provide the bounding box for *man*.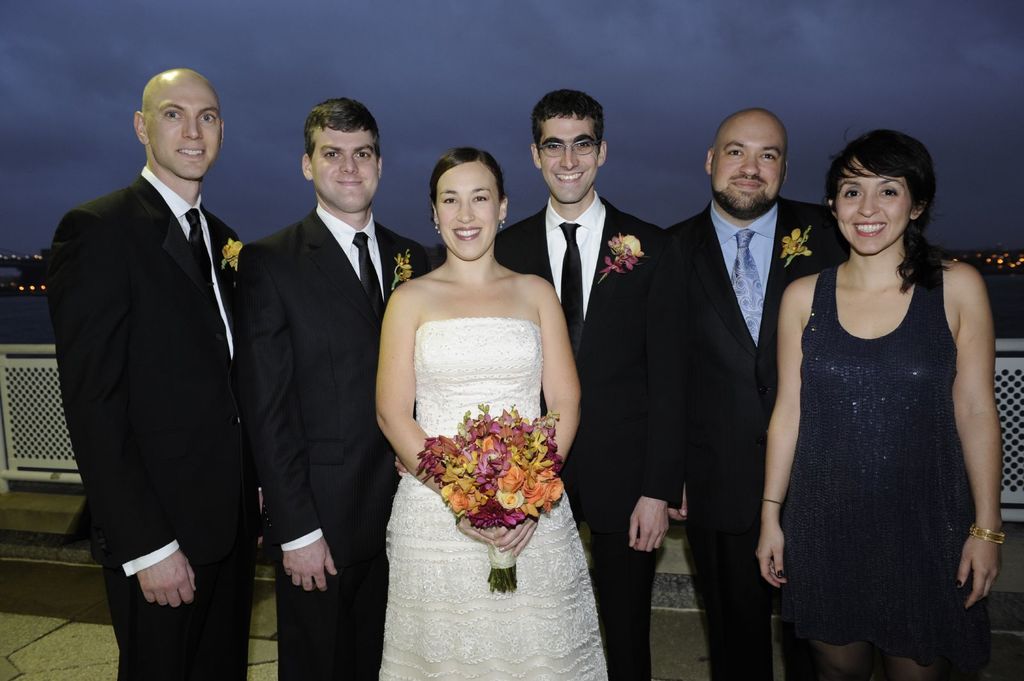
crop(39, 39, 265, 673).
